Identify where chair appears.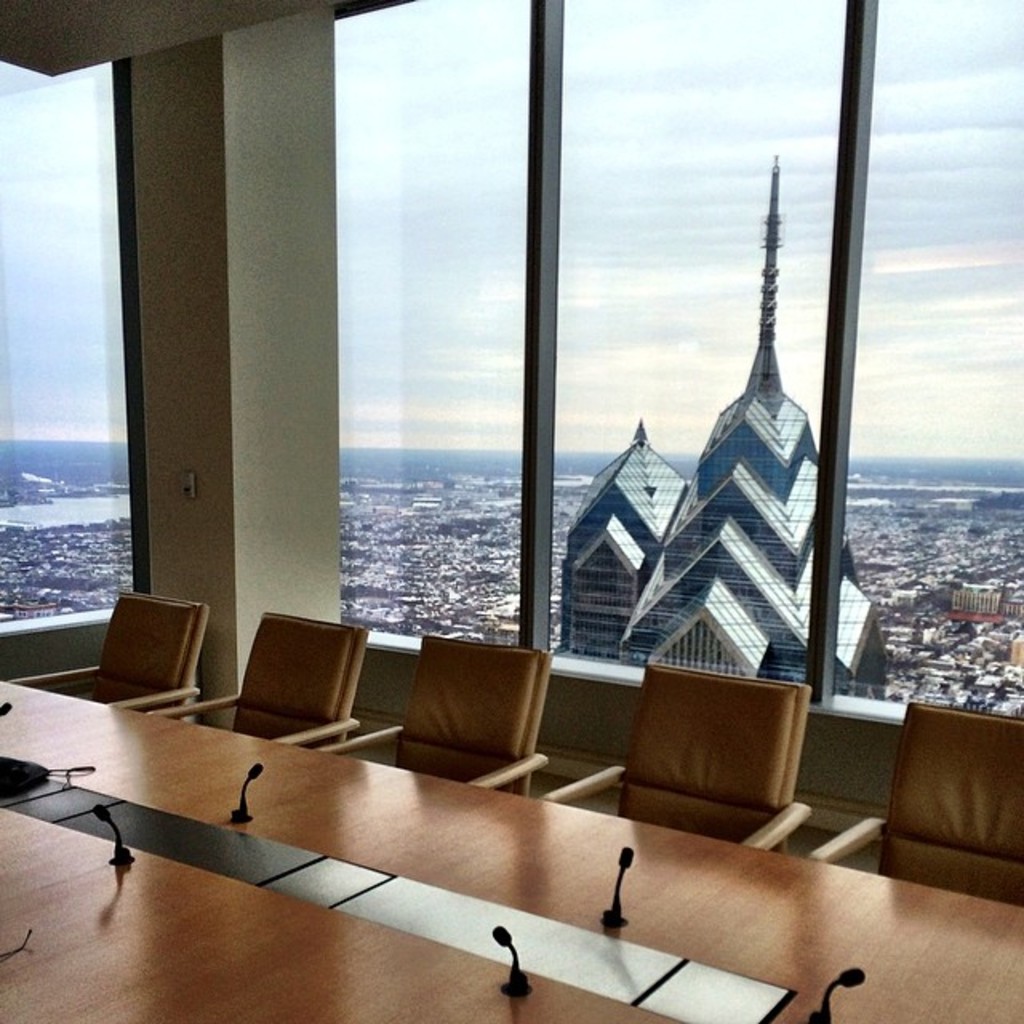
Appears at left=6, top=589, right=211, bottom=718.
